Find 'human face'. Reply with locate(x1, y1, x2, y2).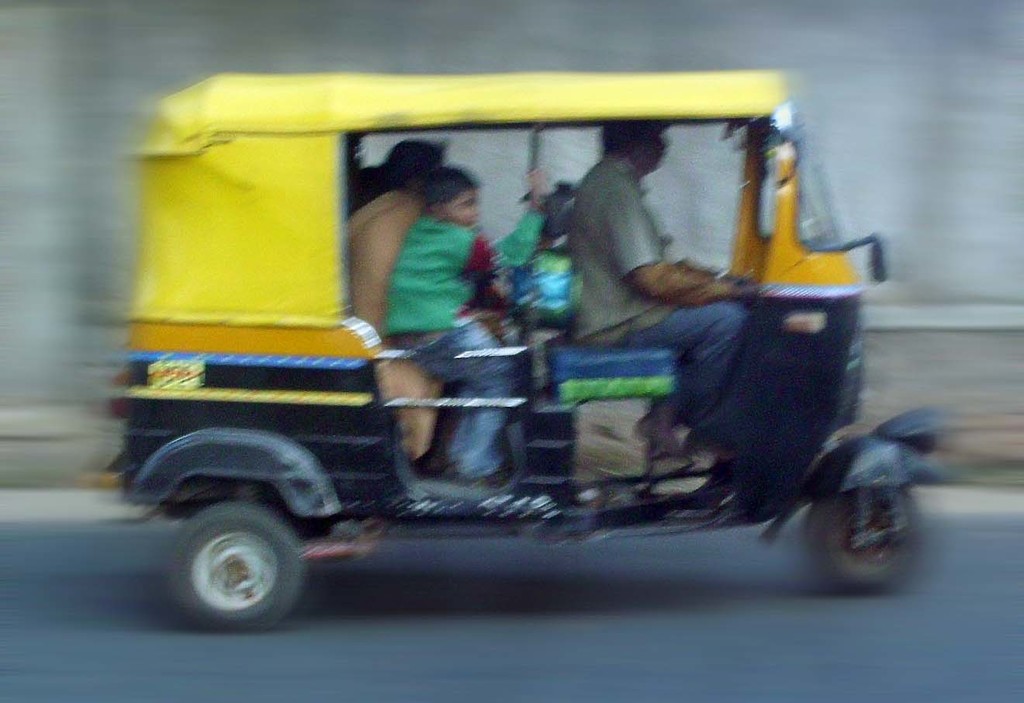
locate(445, 190, 479, 223).
